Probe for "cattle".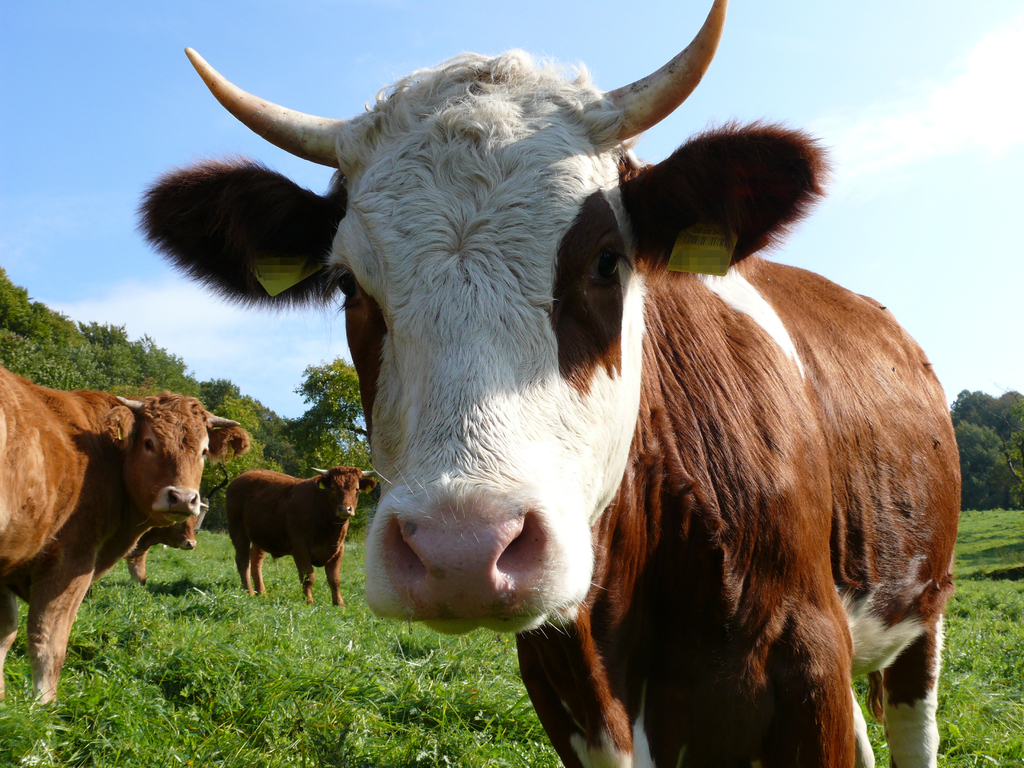
Probe result: 121,498,203,591.
